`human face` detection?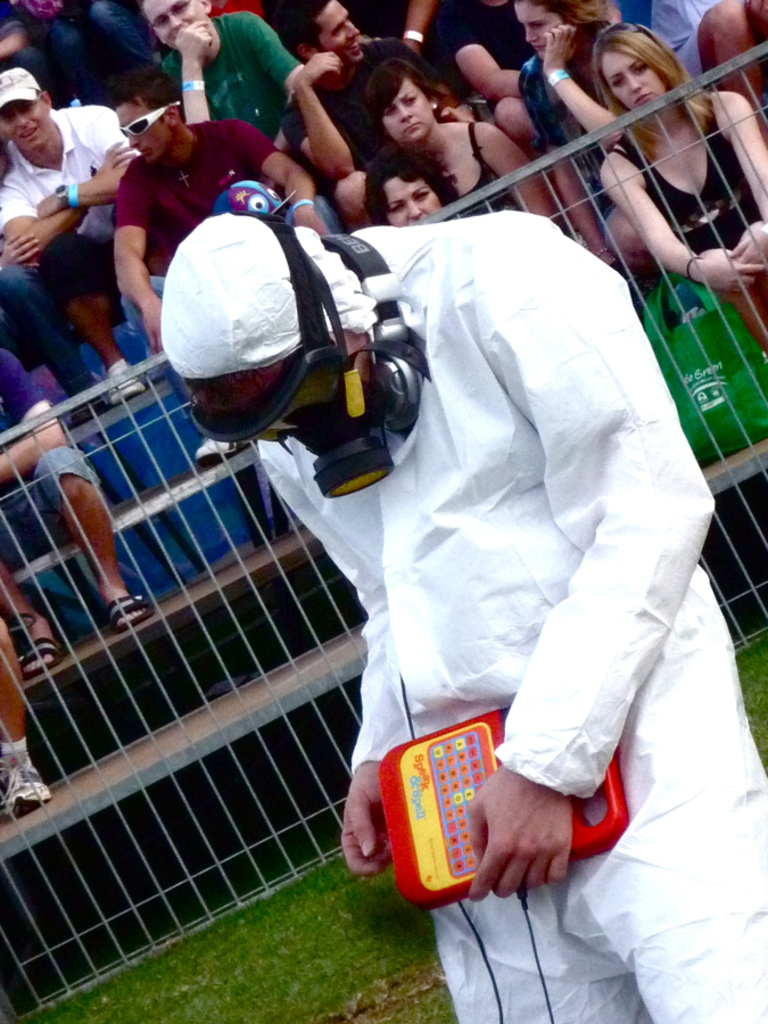
box(315, 0, 361, 53)
